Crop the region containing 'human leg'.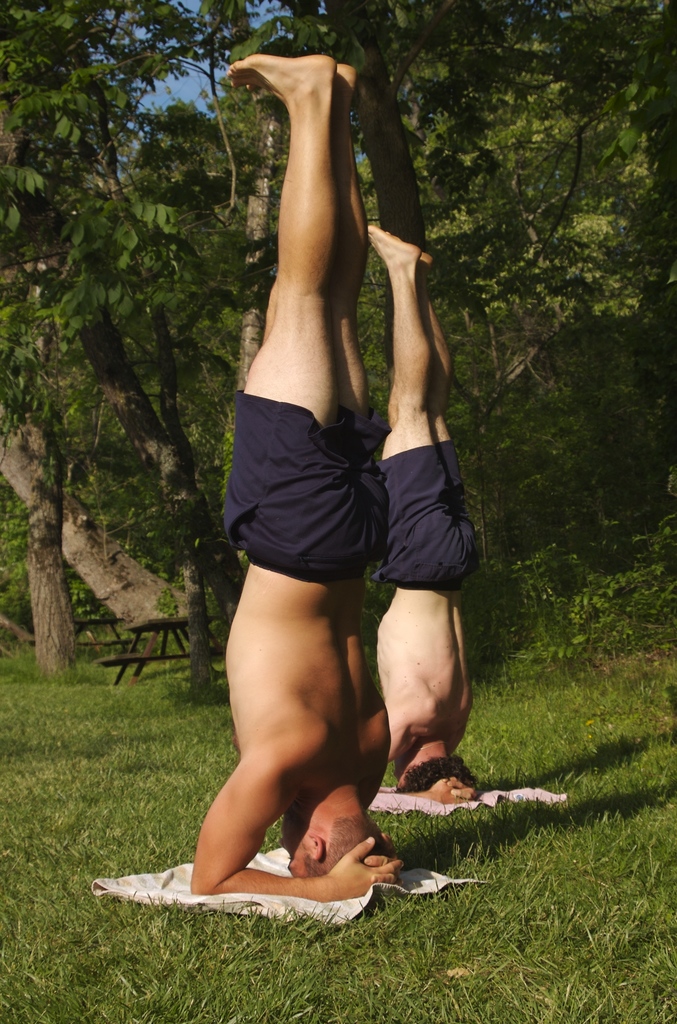
Crop region: BBox(330, 58, 364, 573).
